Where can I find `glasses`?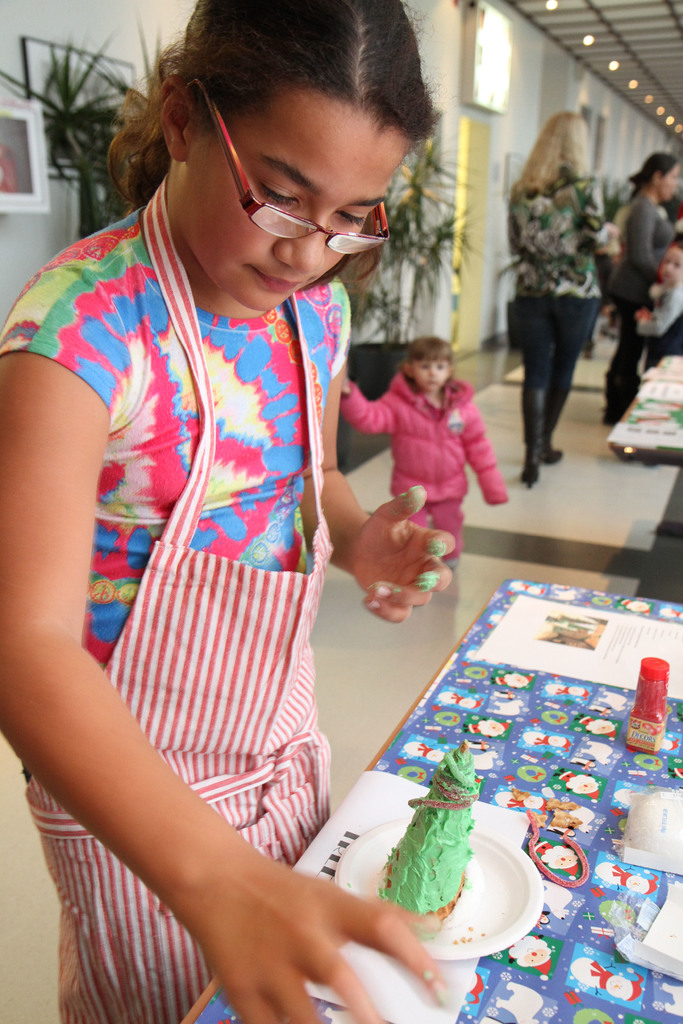
You can find it at 263:173:393:239.
